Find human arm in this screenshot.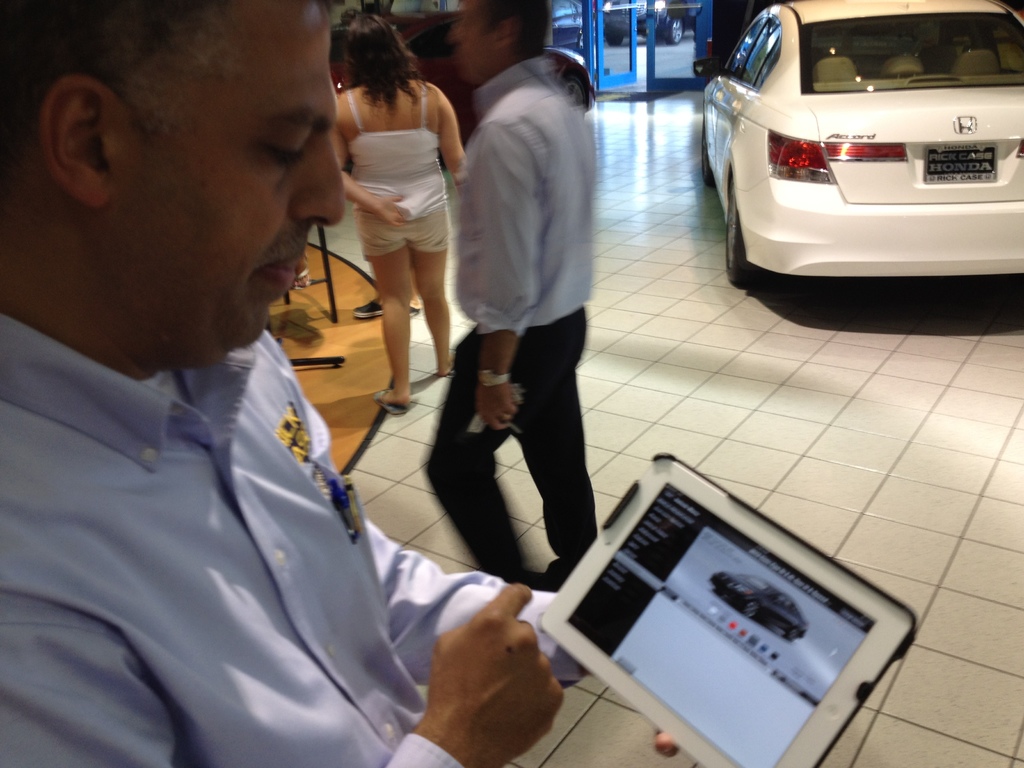
The bounding box for human arm is Rect(469, 115, 544, 434).
